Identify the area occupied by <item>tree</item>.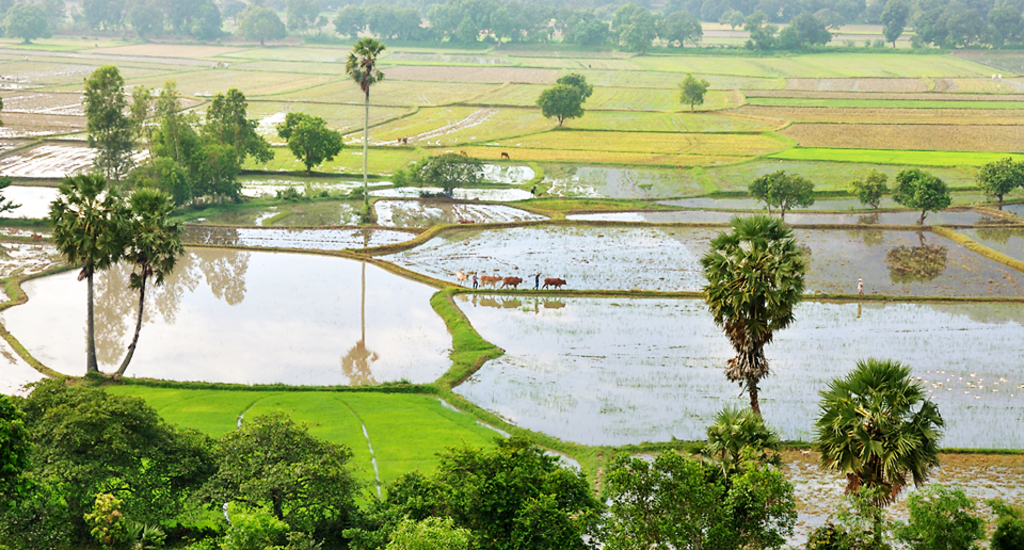
Area: left=234, top=3, right=297, bottom=47.
